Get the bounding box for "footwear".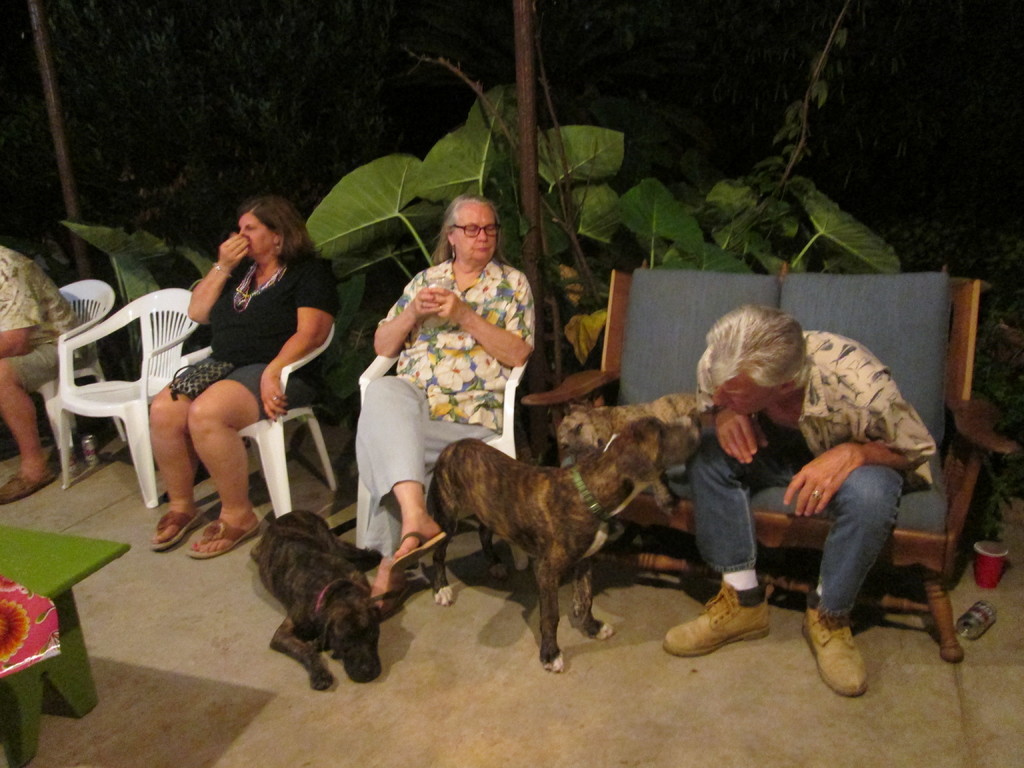
pyautogui.locateOnScreen(149, 506, 204, 550).
